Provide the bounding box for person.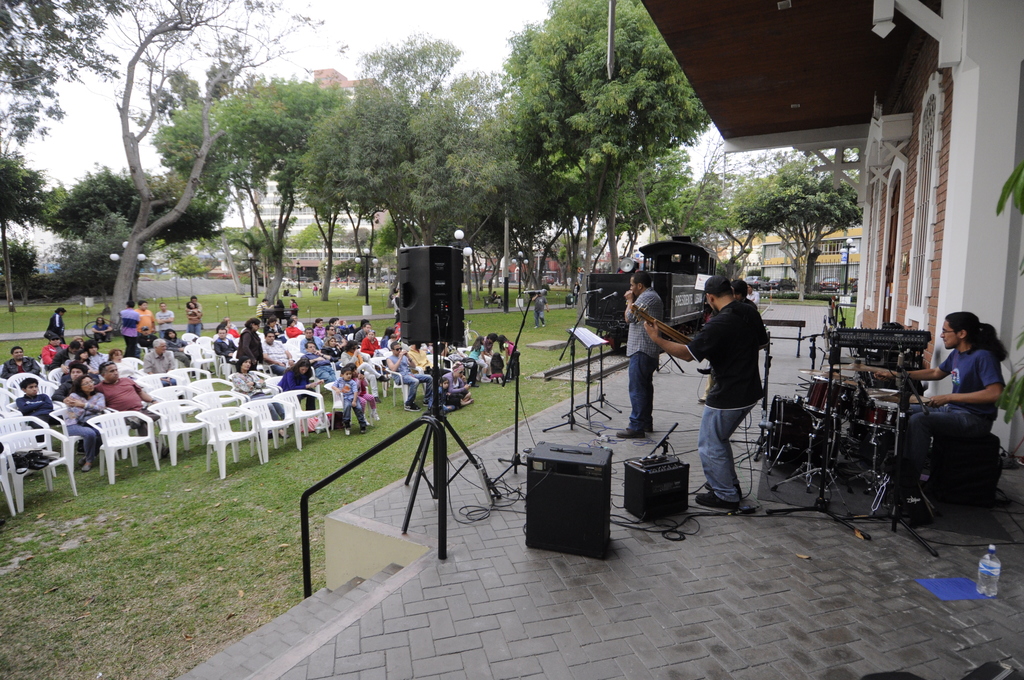
<region>257, 297, 273, 321</region>.
